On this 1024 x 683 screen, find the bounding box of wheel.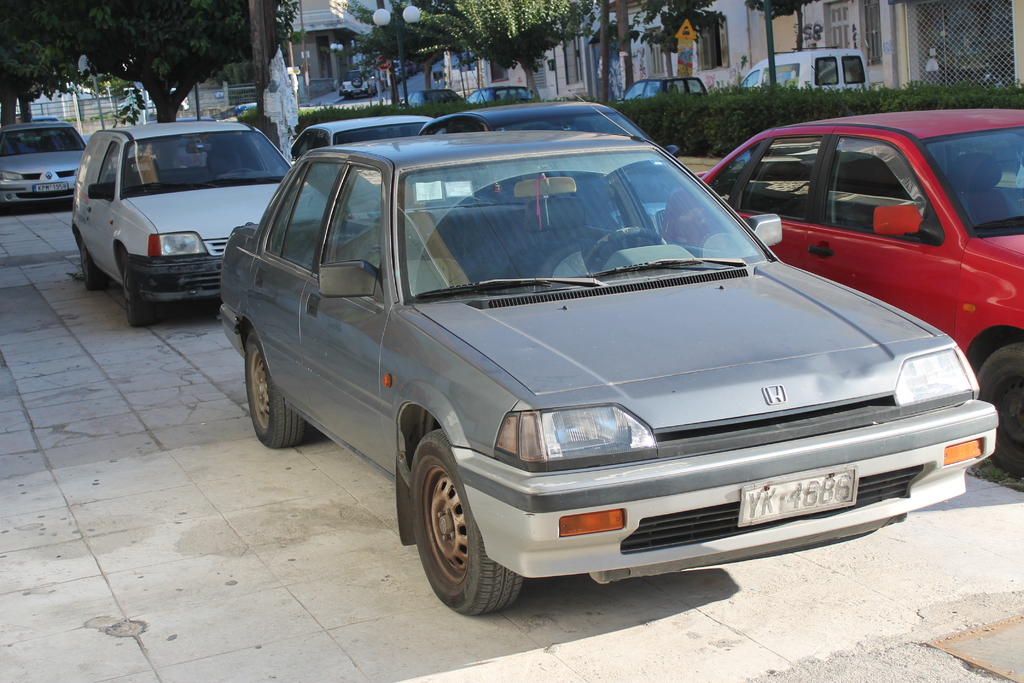
Bounding box: (400,438,525,621).
